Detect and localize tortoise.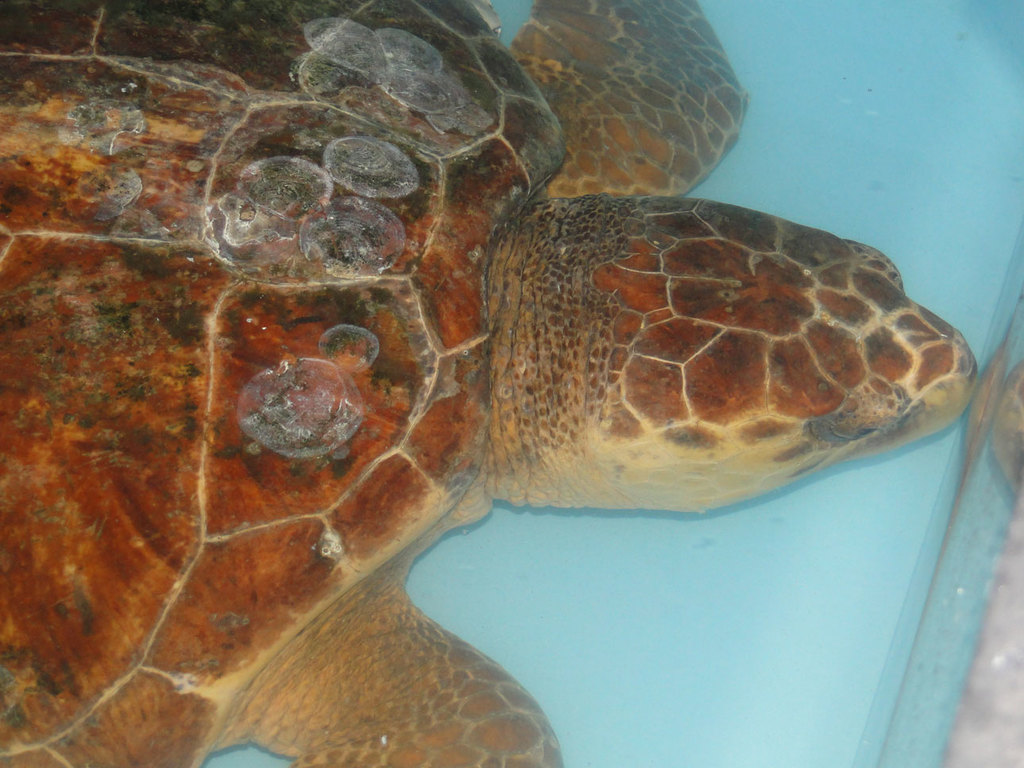
Localized at l=990, t=360, r=1023, b=498.
